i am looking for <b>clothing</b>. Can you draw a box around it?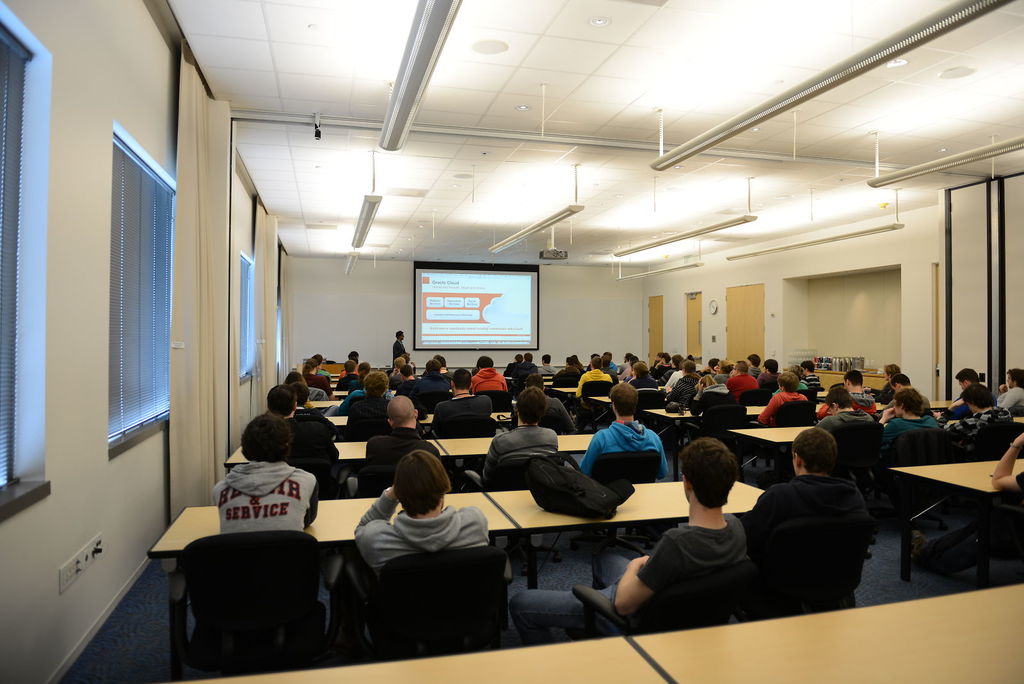
Sure, the bounding box is {"x1": 689, "y1": 388, "x2": 729, "y2": 418}.
